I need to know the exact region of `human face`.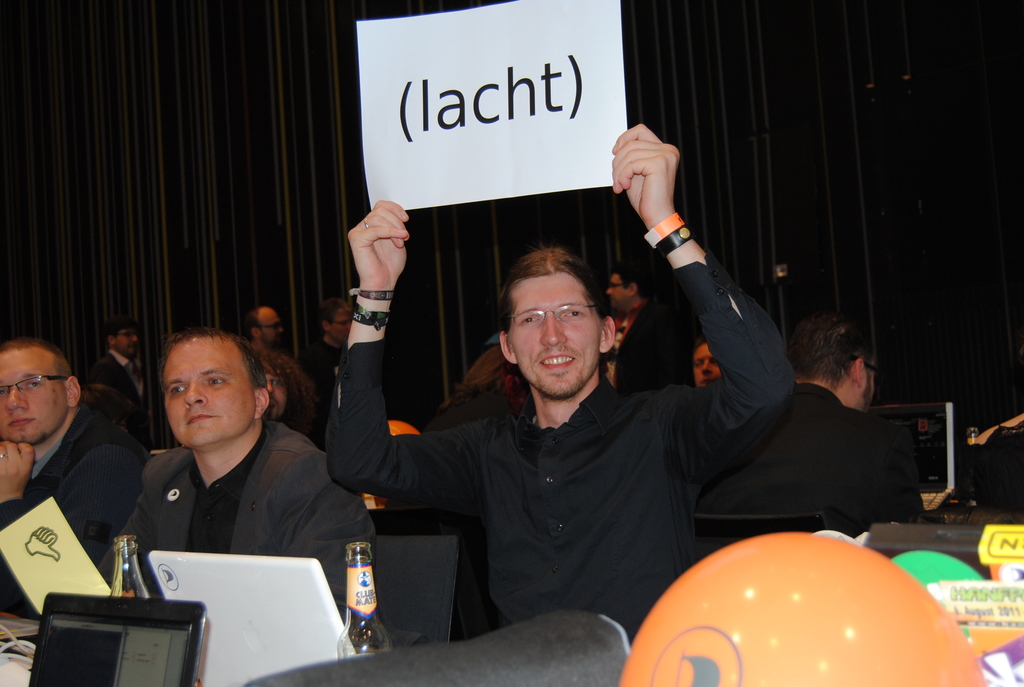
Region: 330/315/351/340.
